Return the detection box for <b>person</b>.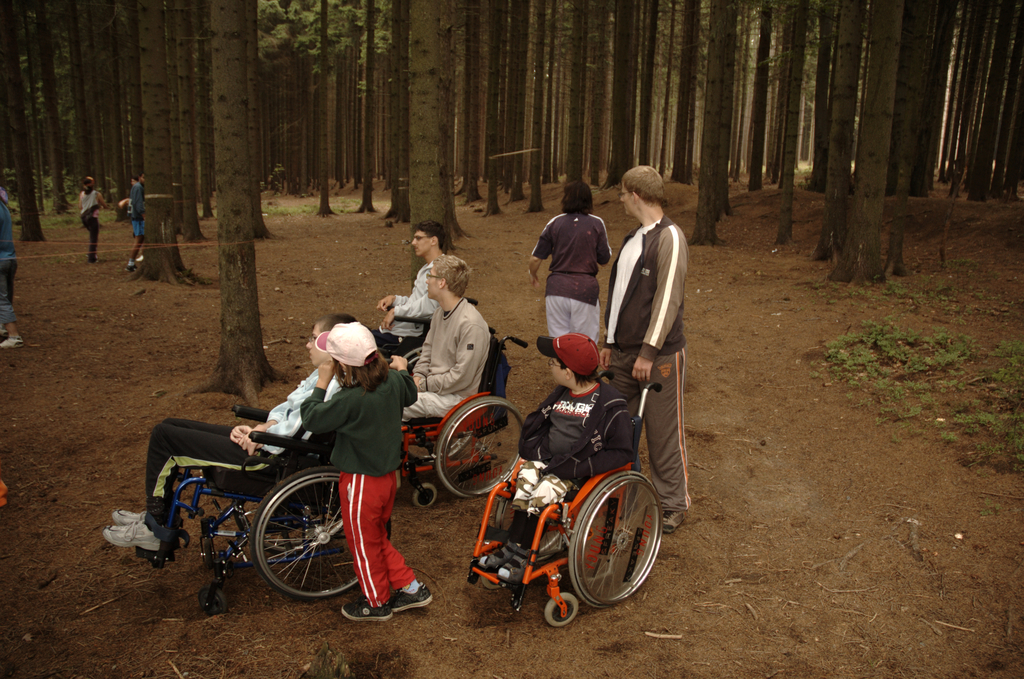
(x1=124, y1=172, x2=147, y2=274).
